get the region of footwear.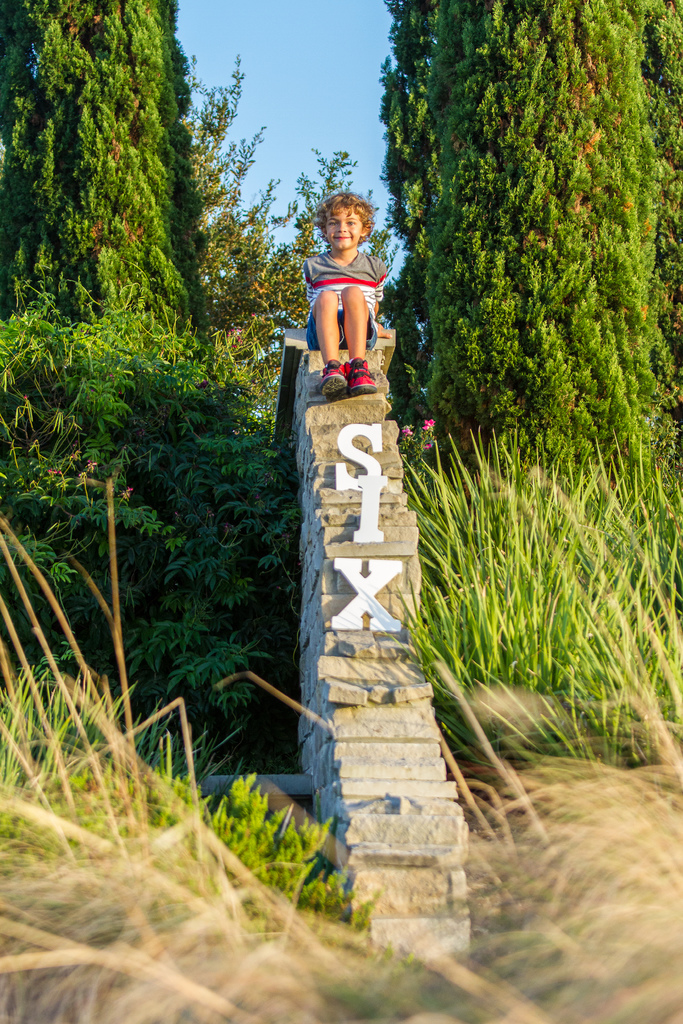
<region>313, 361, 345, 392</region>.
